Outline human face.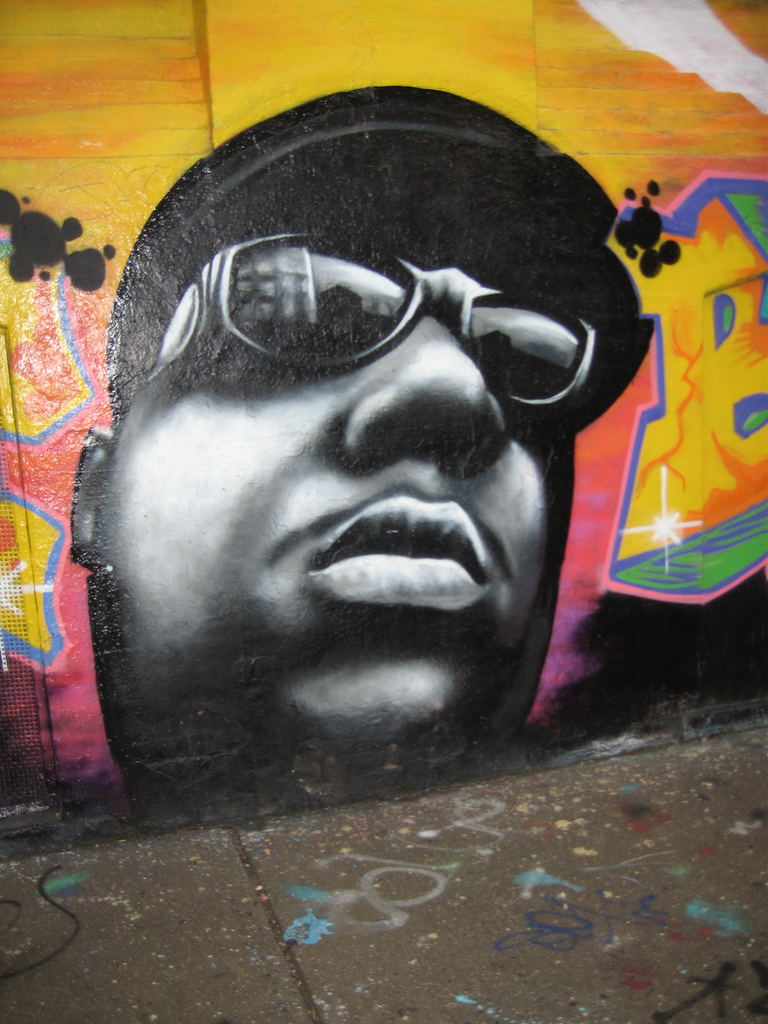
Outline: x1=123 y1=135 x2=600 y2=784.
